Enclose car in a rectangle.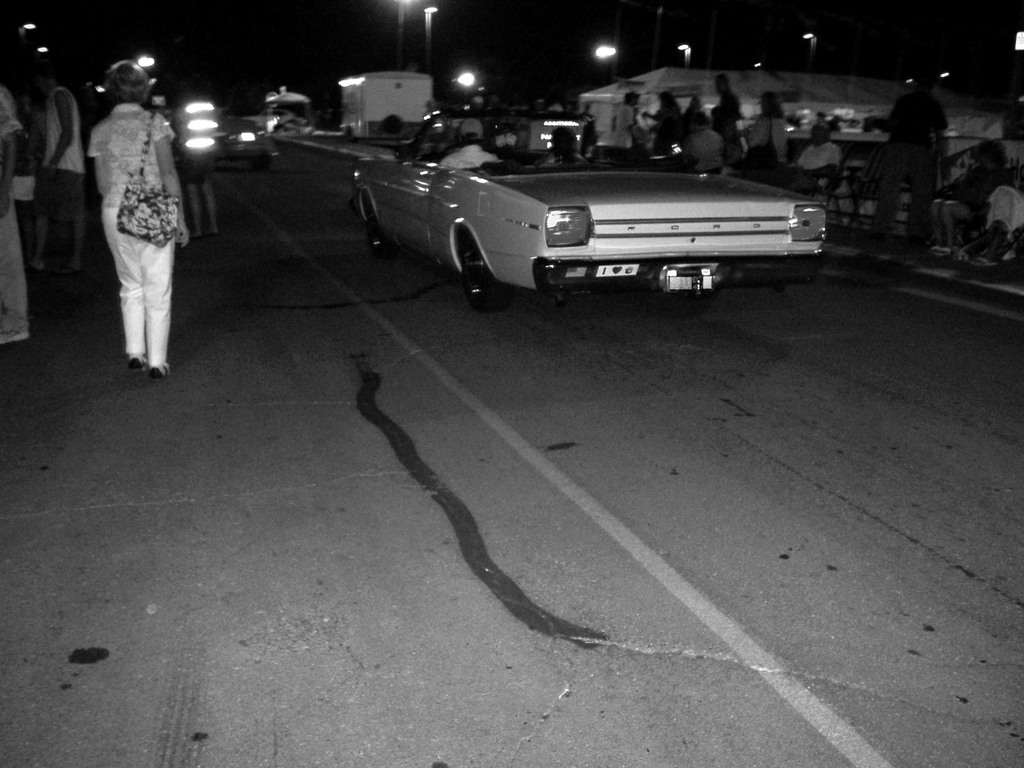
(left=199, top=108, right=279, bottom=166).
